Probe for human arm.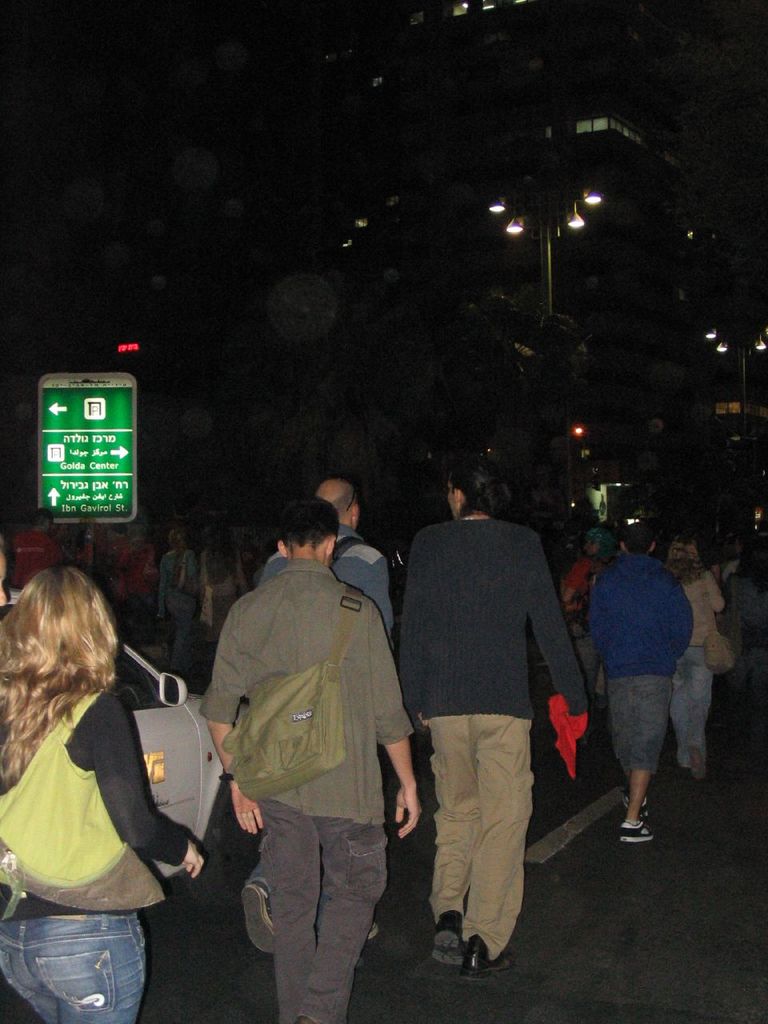
Probe result: locate(365, 597, 437, 843).
